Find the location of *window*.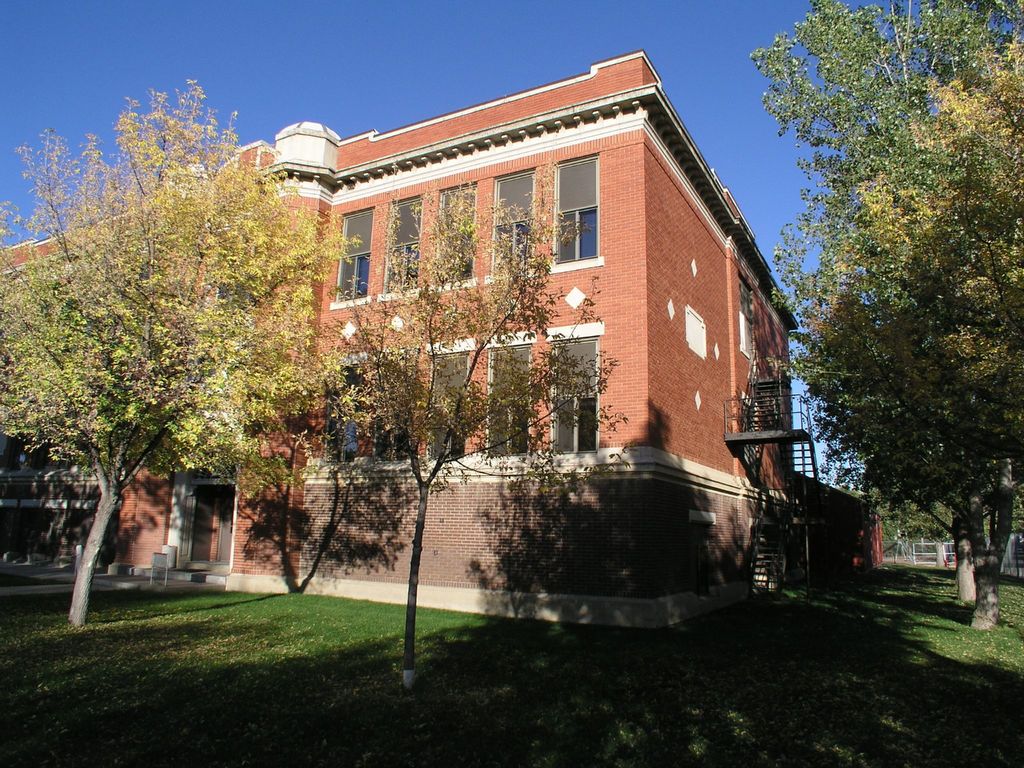
Location: rect(365, 346, 417, 472).
